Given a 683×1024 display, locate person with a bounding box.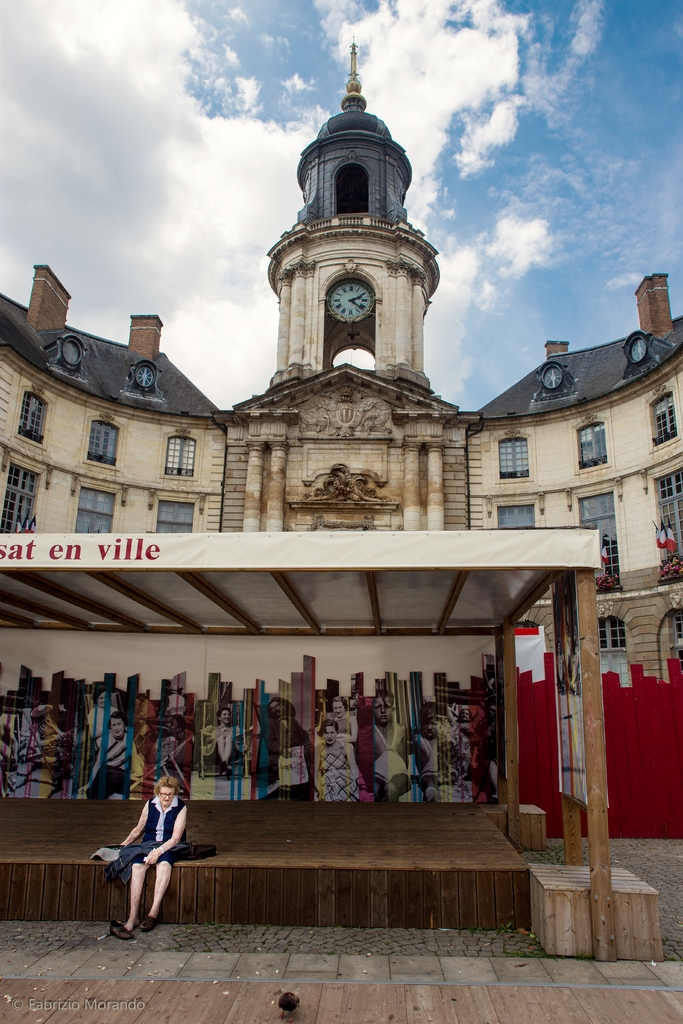
Located: 114, 773, 196, 934.
